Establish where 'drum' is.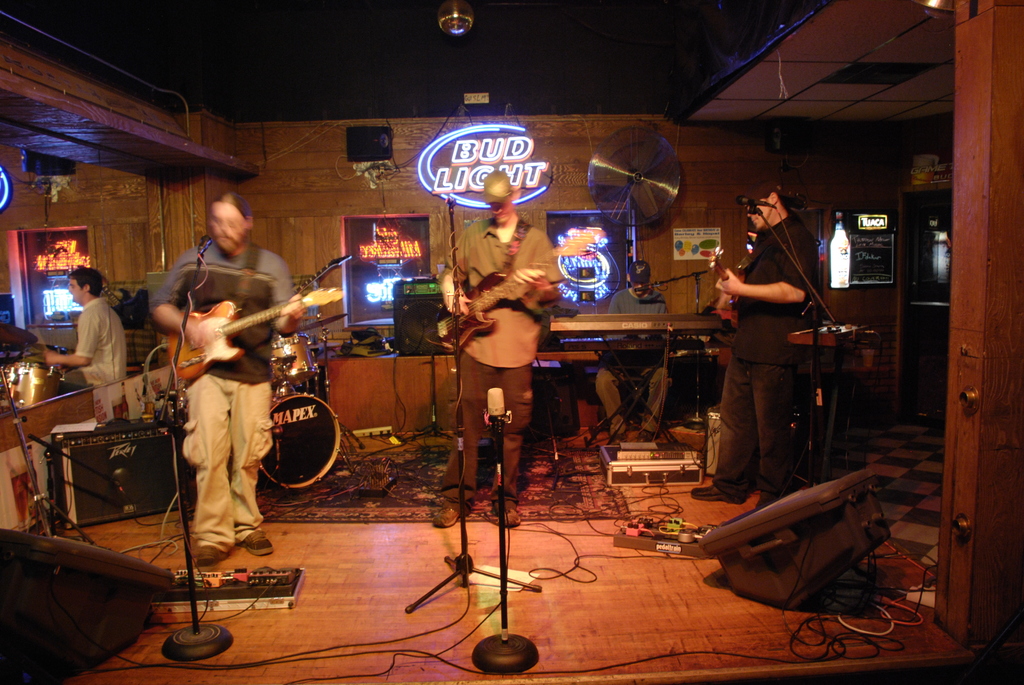
Established at box(269, 333, 323, 388).
